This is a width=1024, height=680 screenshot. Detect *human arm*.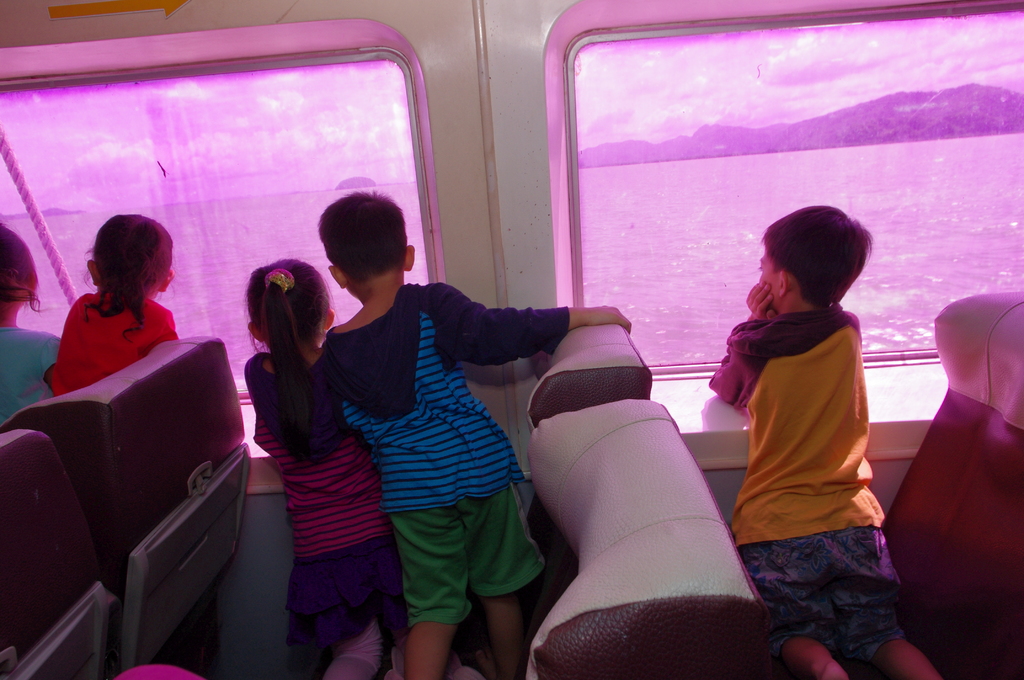
[x1=143, y1=308, x2=184, y2=344].
